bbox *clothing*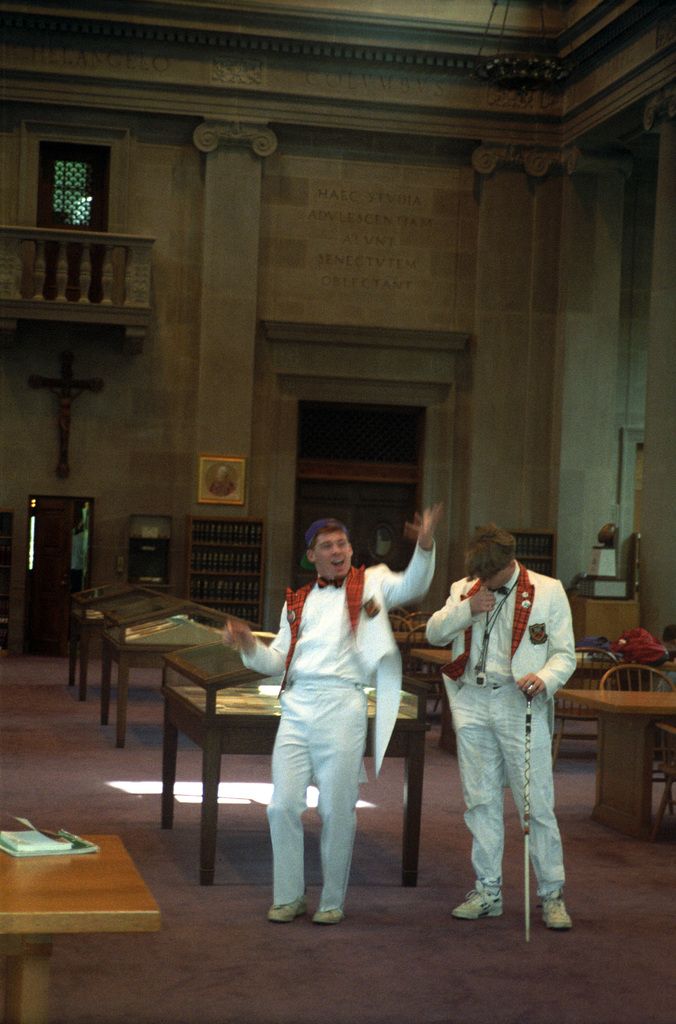
detection(259, 529, 417, 896)
